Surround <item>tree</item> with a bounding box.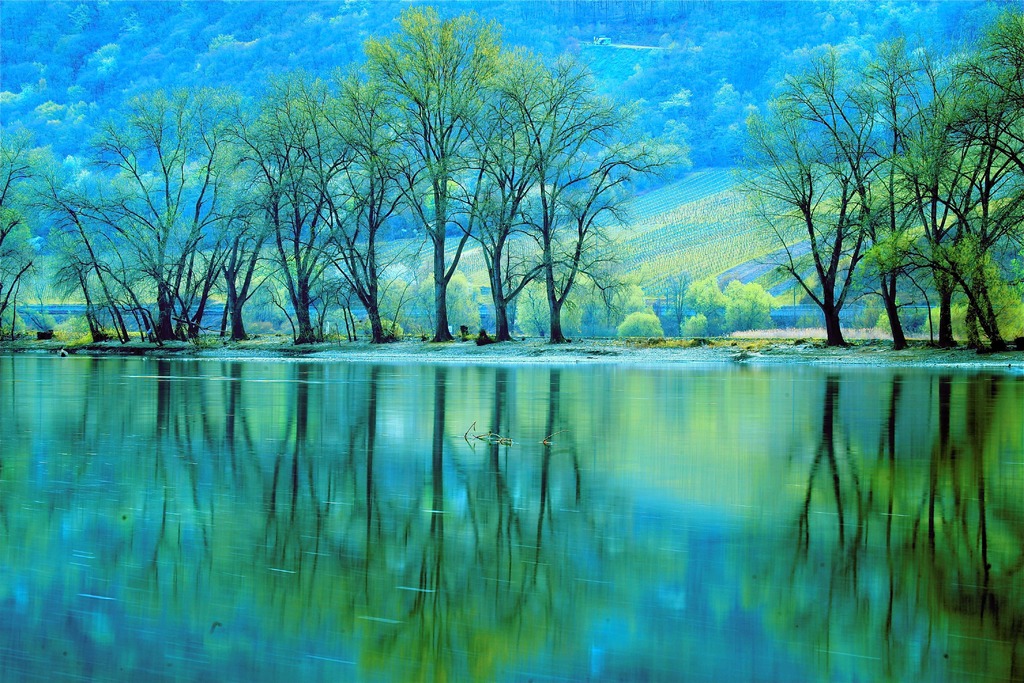
region(851, 60, 984, 351).
